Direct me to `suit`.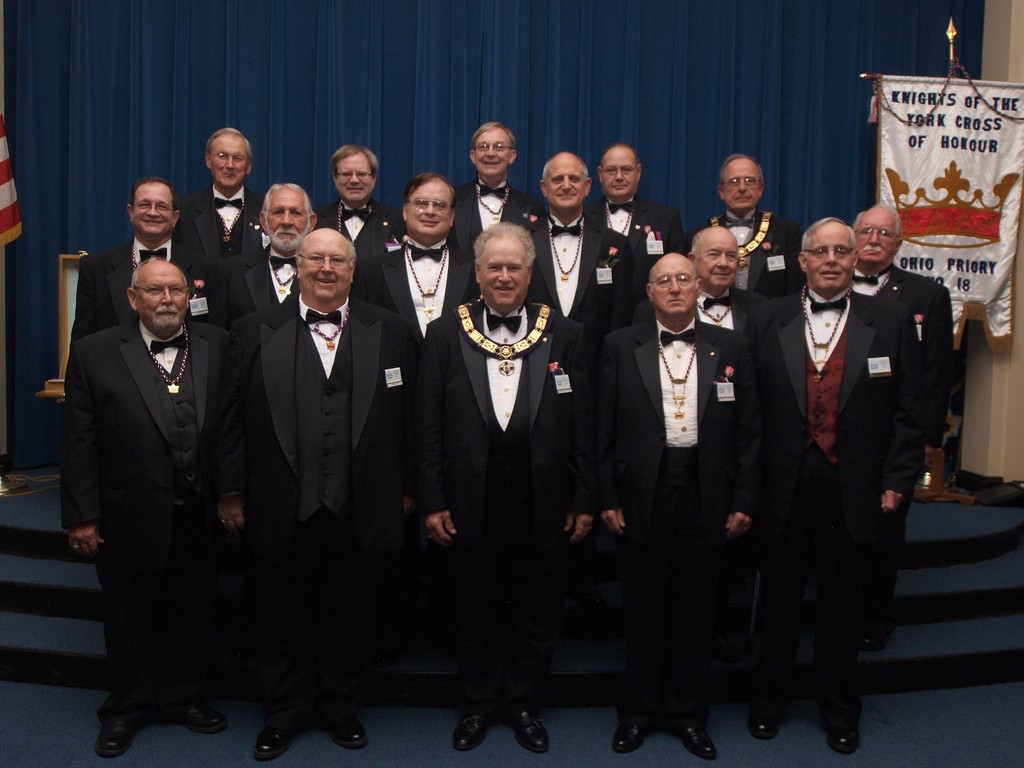
Direction: pyautogui.locateOnScreen(455, 177, 550, 257).
